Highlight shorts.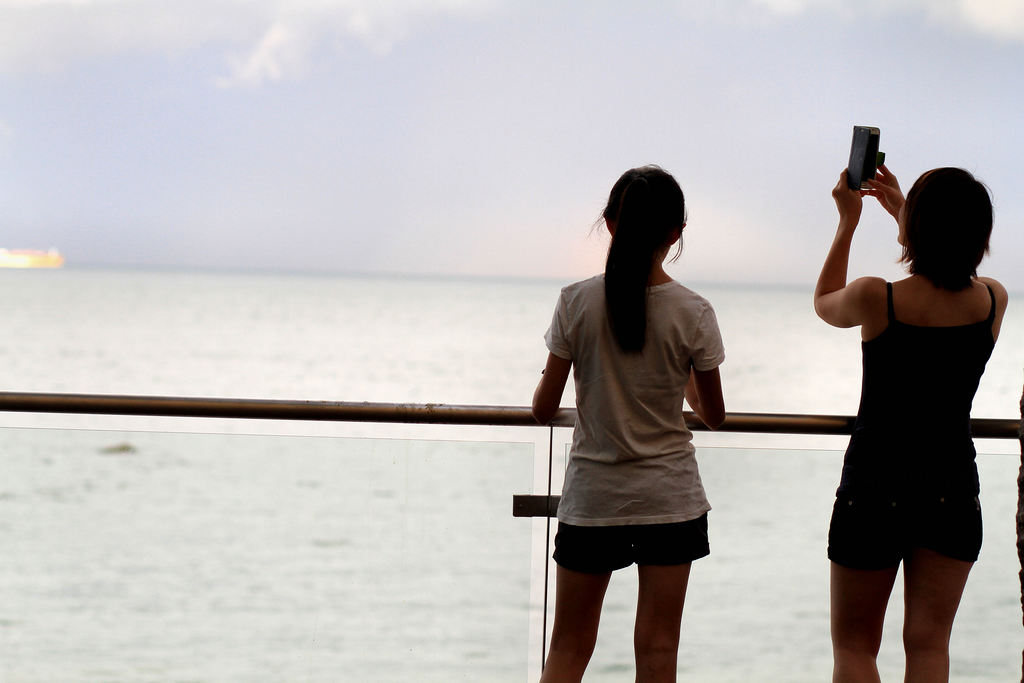
Highlighted region: region(824, 495, 988, 564).
